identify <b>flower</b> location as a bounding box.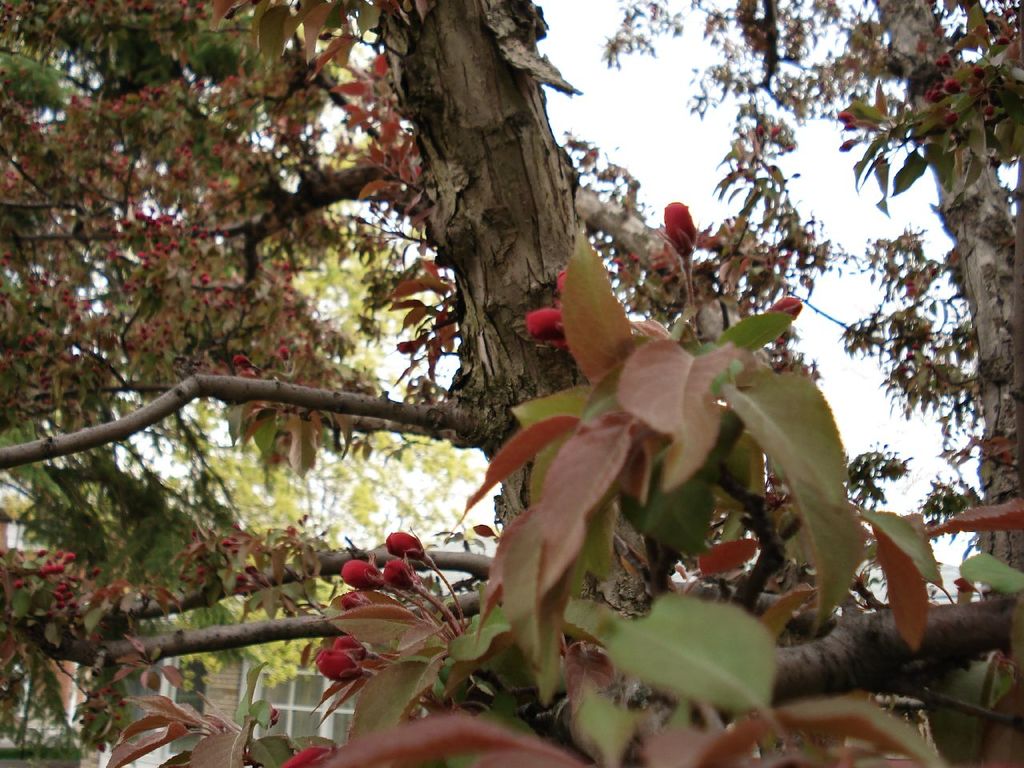
(x1=835, y1=111, x2=855, y2=122).
